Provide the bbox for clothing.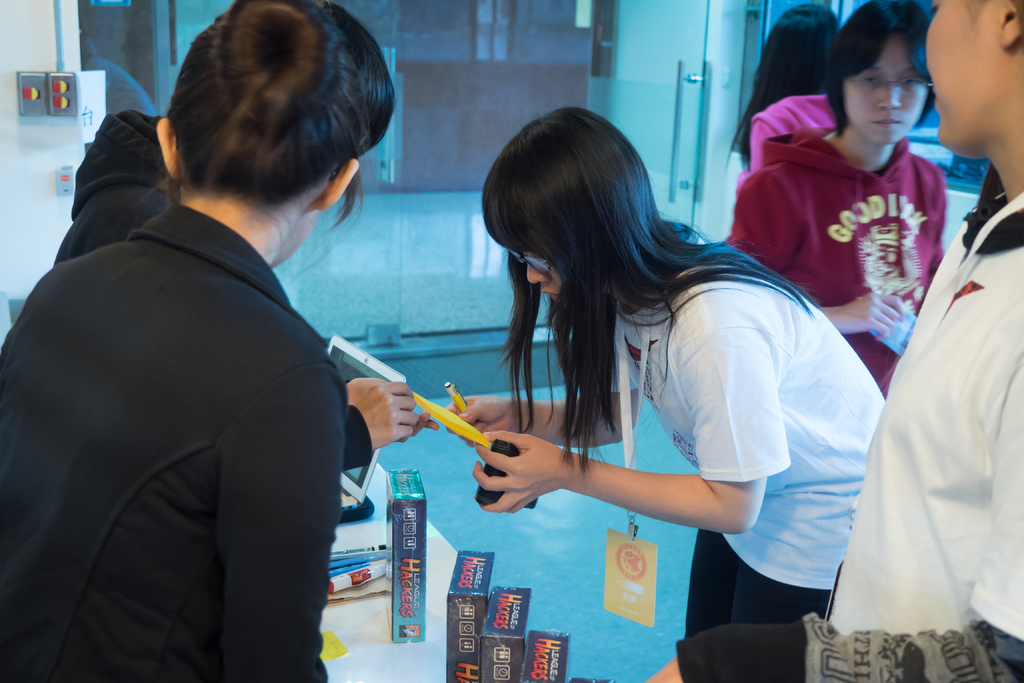
<box>678,161,1023,682</box>.
